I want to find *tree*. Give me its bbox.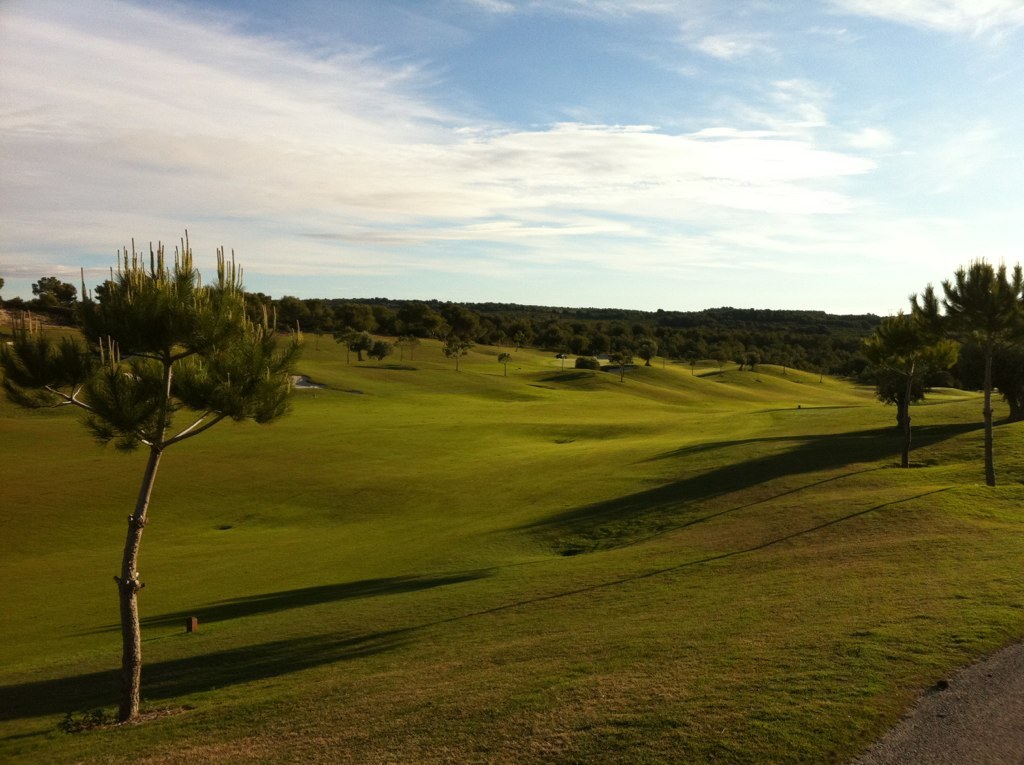
locate(367, 340, 395, 361).
